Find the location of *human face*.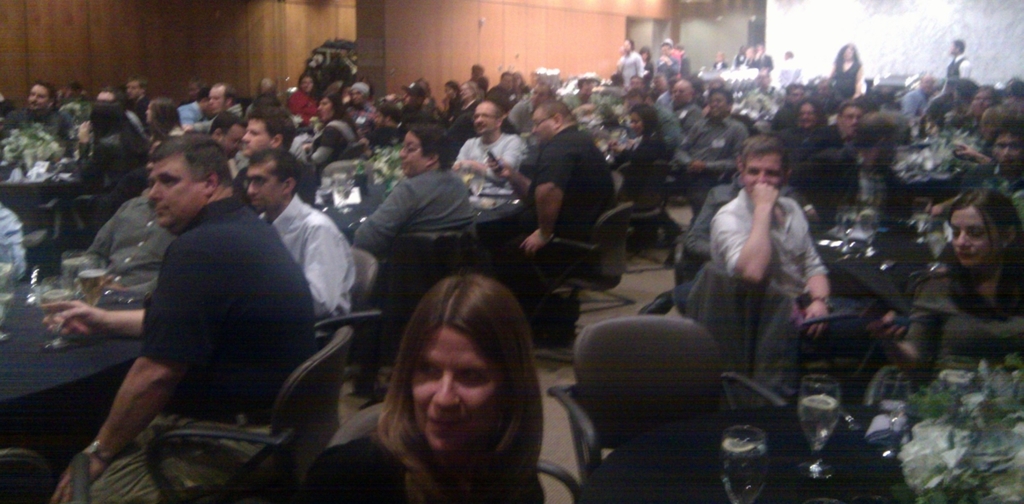
Location: [205,81,225,114].
